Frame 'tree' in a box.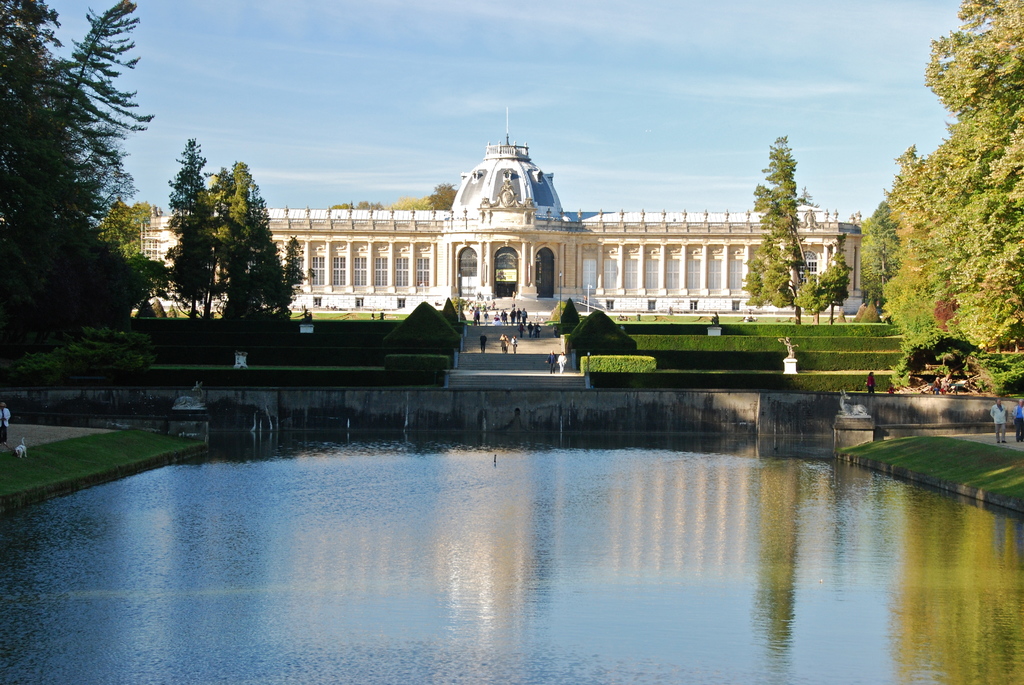
locate(878, 0, 1023, 356).
